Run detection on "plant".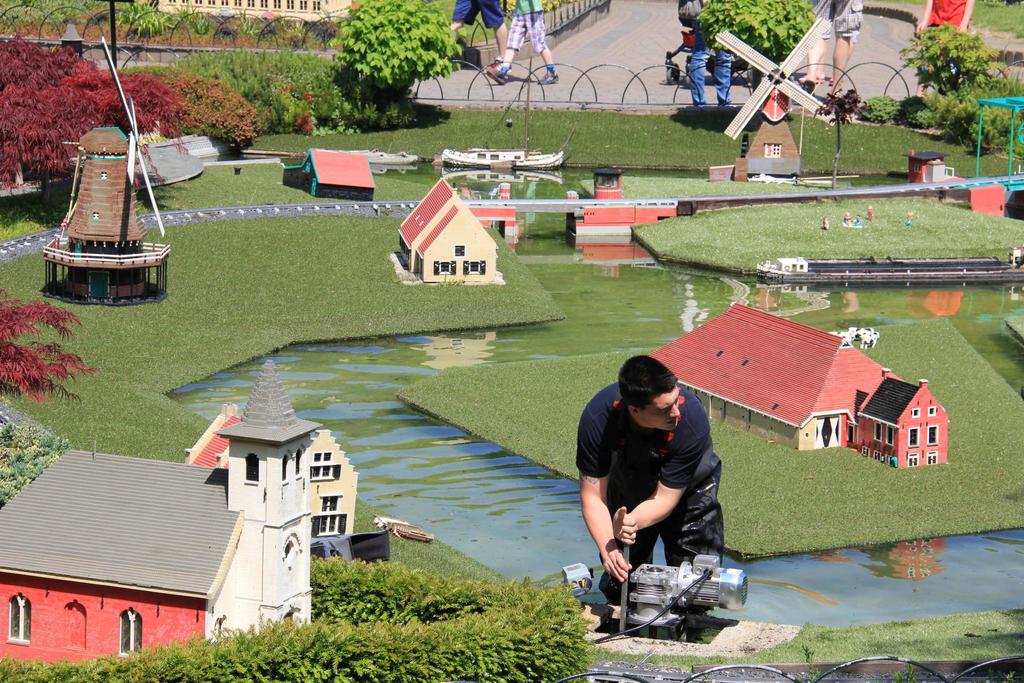
Result: left=118, top=62, right=191, bottom=142.
